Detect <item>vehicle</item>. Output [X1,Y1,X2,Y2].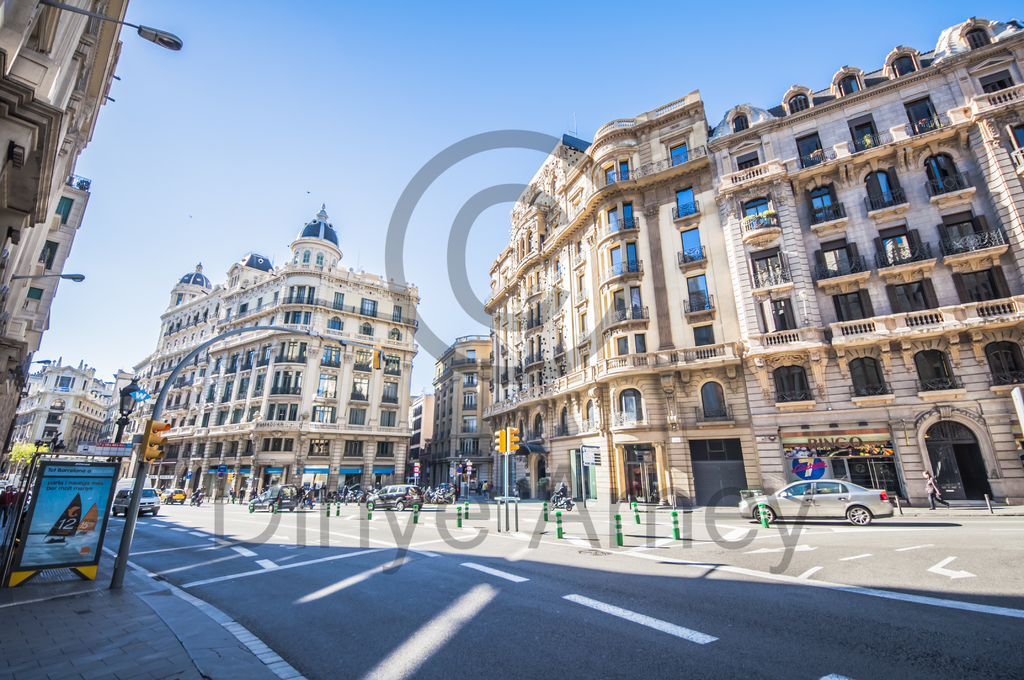
[546,494,575,514].
